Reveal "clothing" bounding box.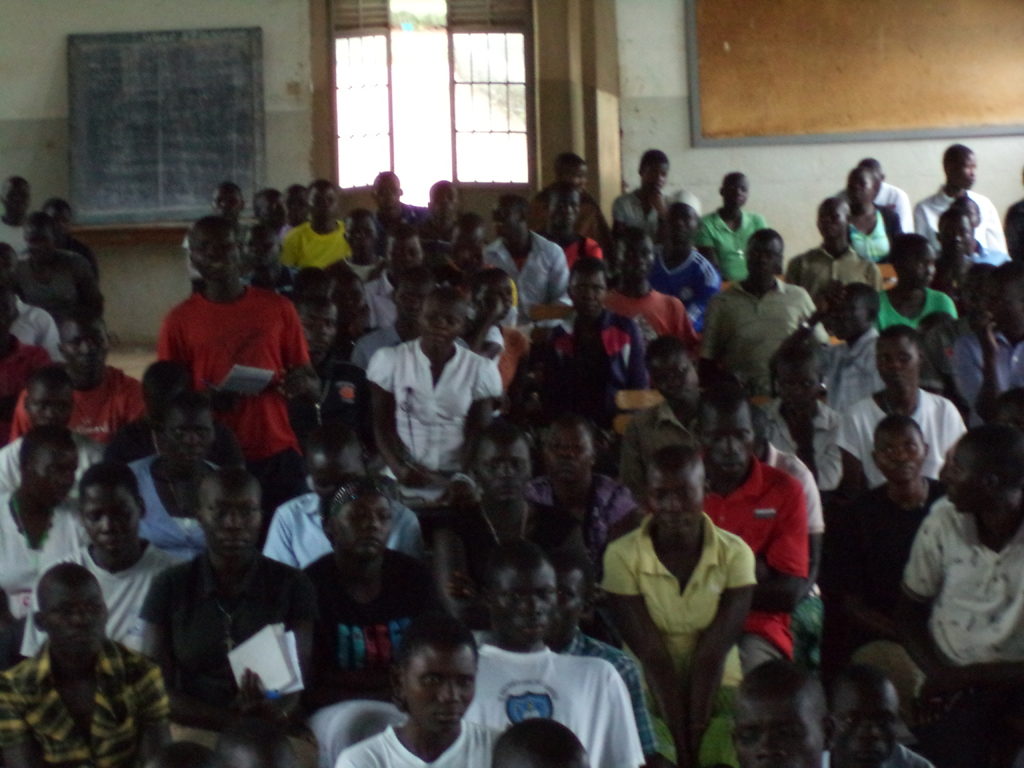
Revealed: 3 636 170 767.
